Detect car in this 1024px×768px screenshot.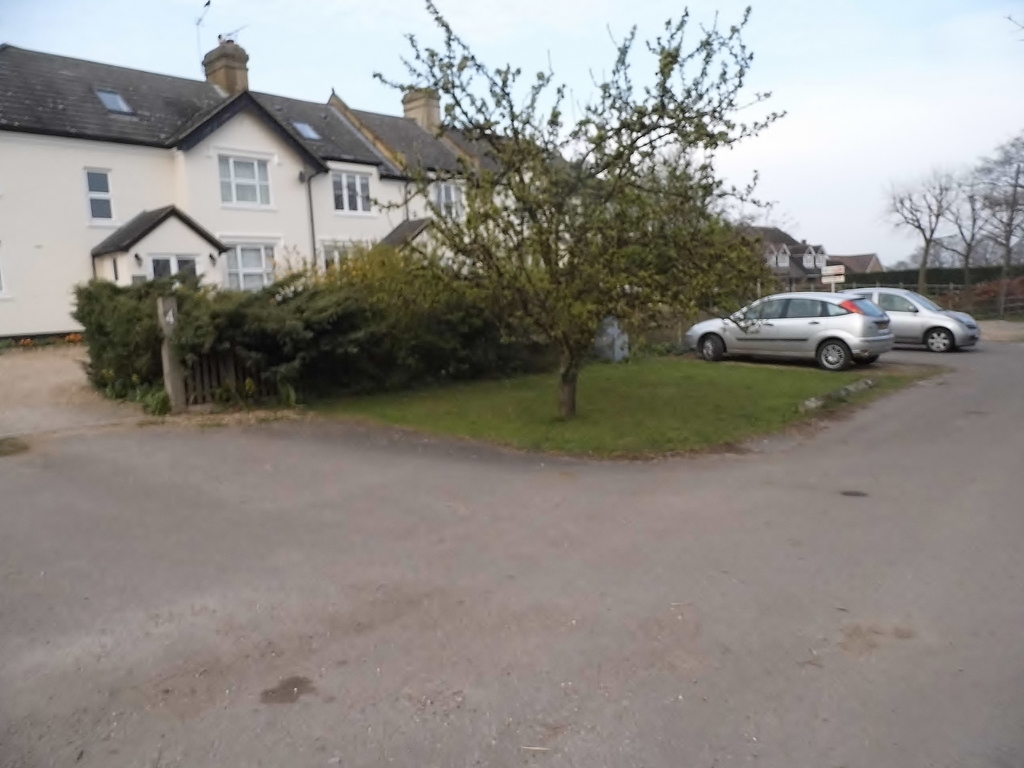
Detection: x1=684 y1=294 x2=895 y2=367.
